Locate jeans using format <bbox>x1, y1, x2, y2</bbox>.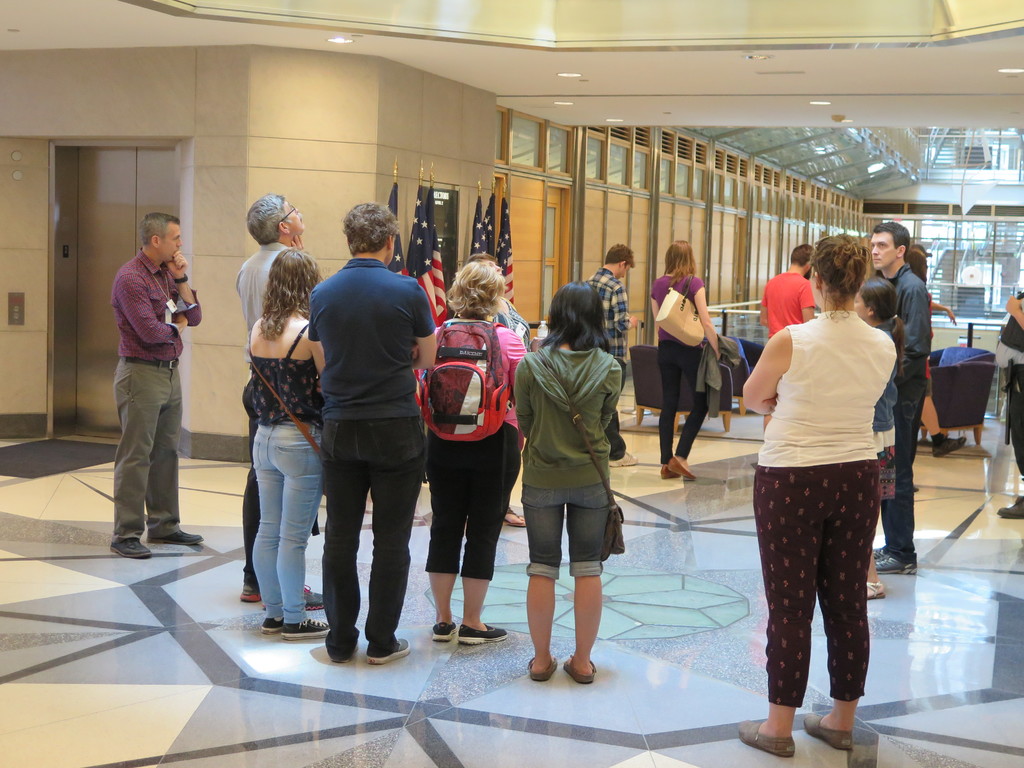
<bbox>237, 421, 321, 636</bbox>.
